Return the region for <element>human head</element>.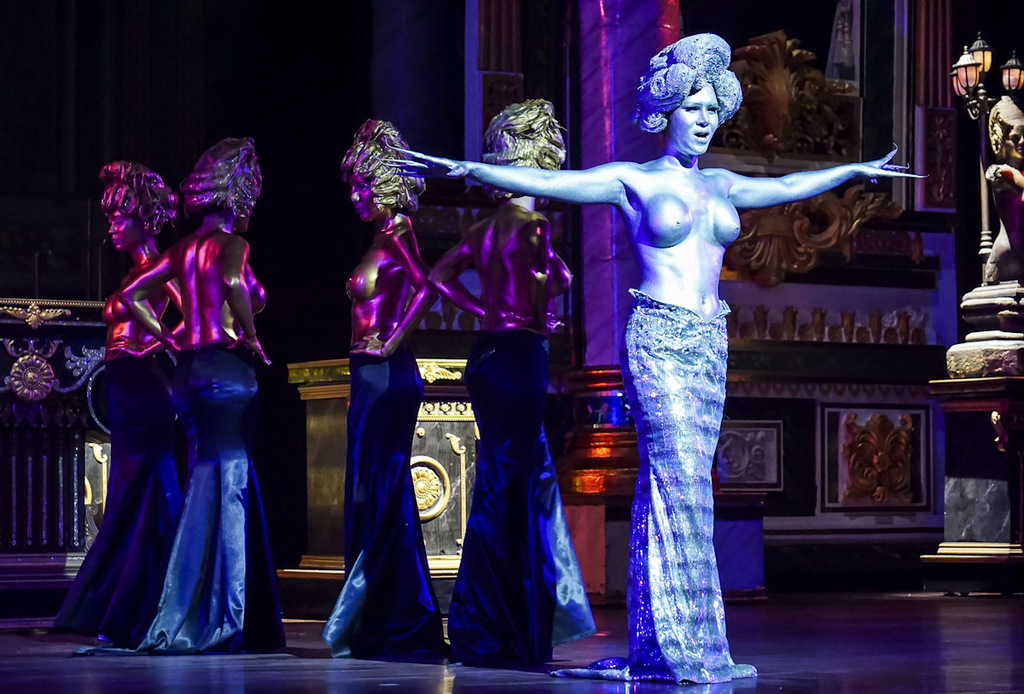
x1=984 y1=476 x2=1007 y2=511.
